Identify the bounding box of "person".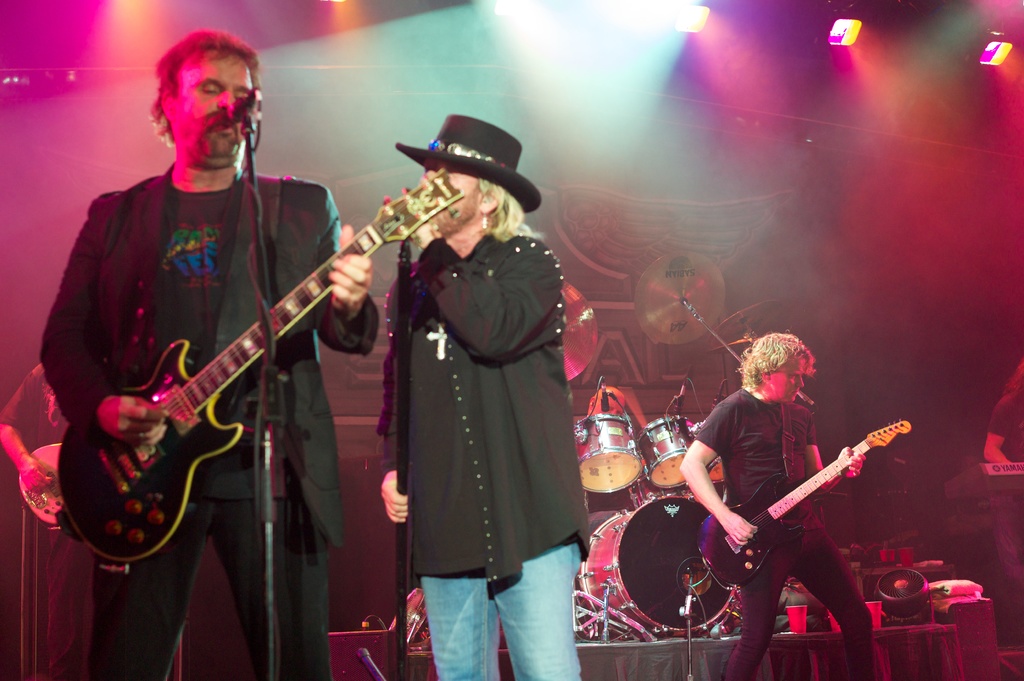
42 20 378 680.
